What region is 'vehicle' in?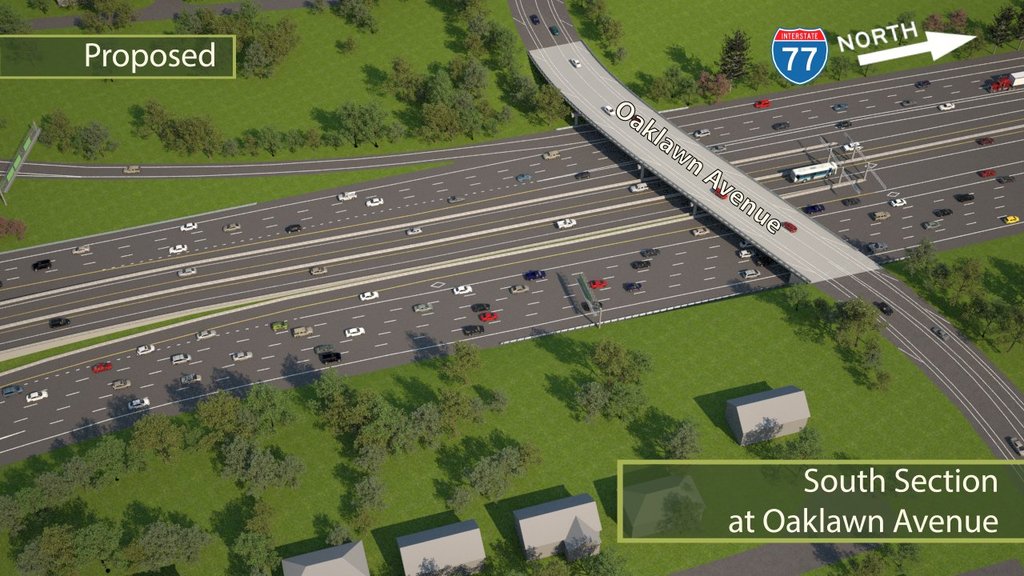
bbox=(914, 78, 931, 90).
